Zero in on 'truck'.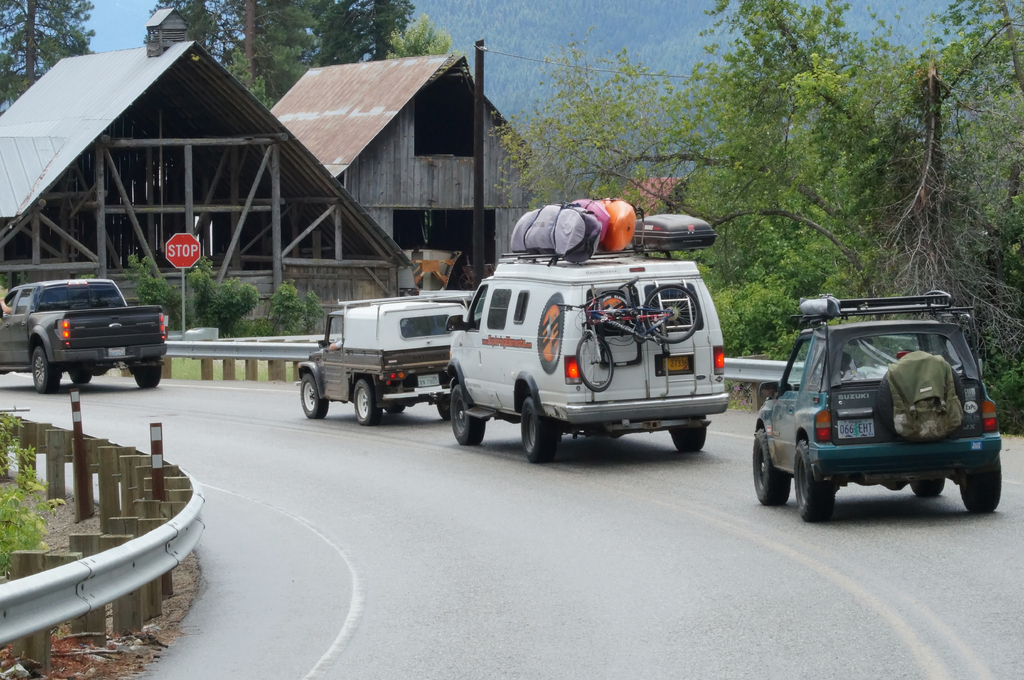
Zeroed in: 0/278/169/388.
